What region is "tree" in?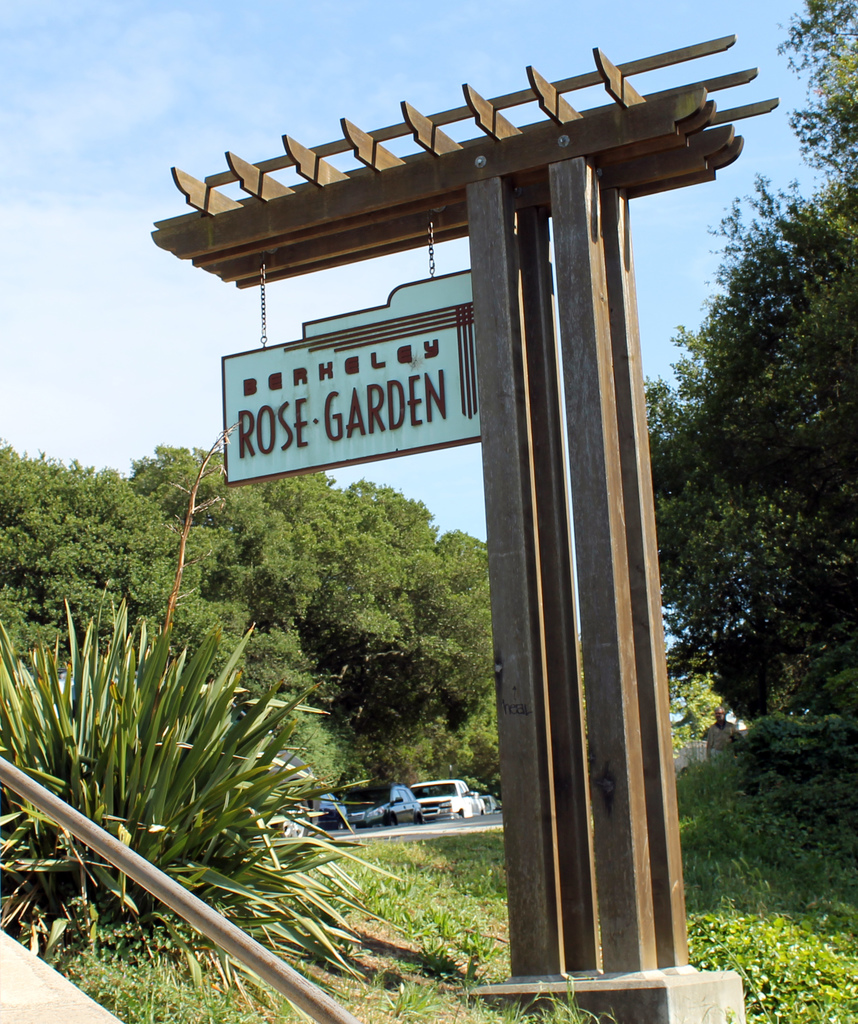
x1=642, y1=0, x2=857, y2=730.
